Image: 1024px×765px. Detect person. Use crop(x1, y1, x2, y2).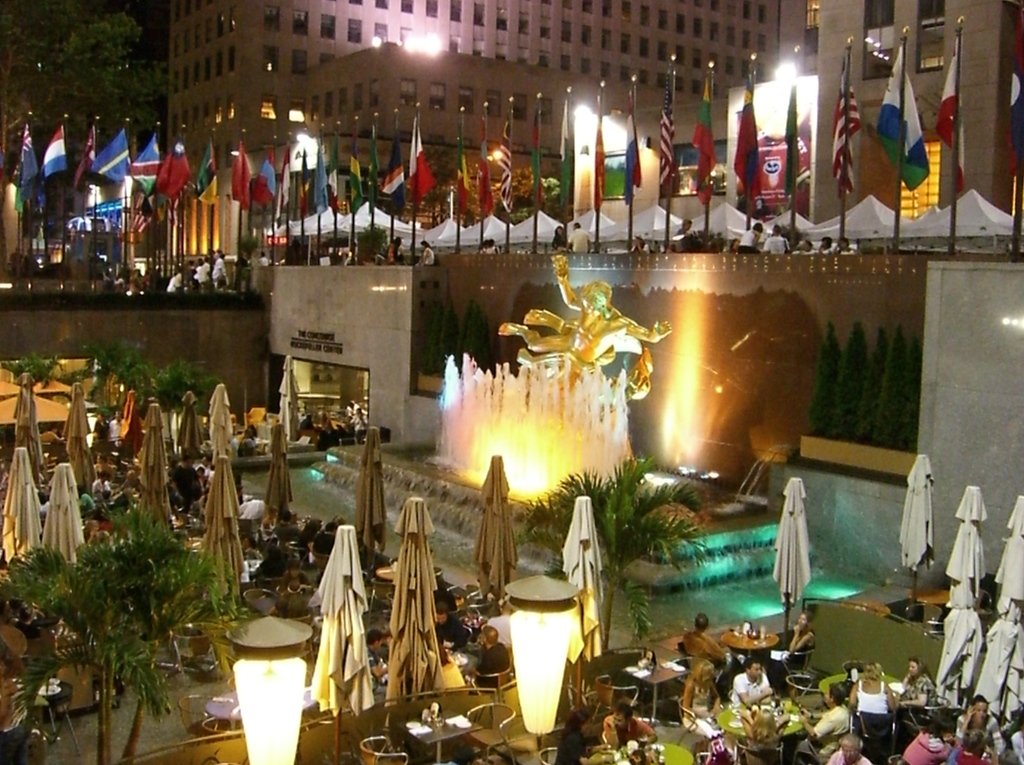
crop(764, 224, 790, 255).
